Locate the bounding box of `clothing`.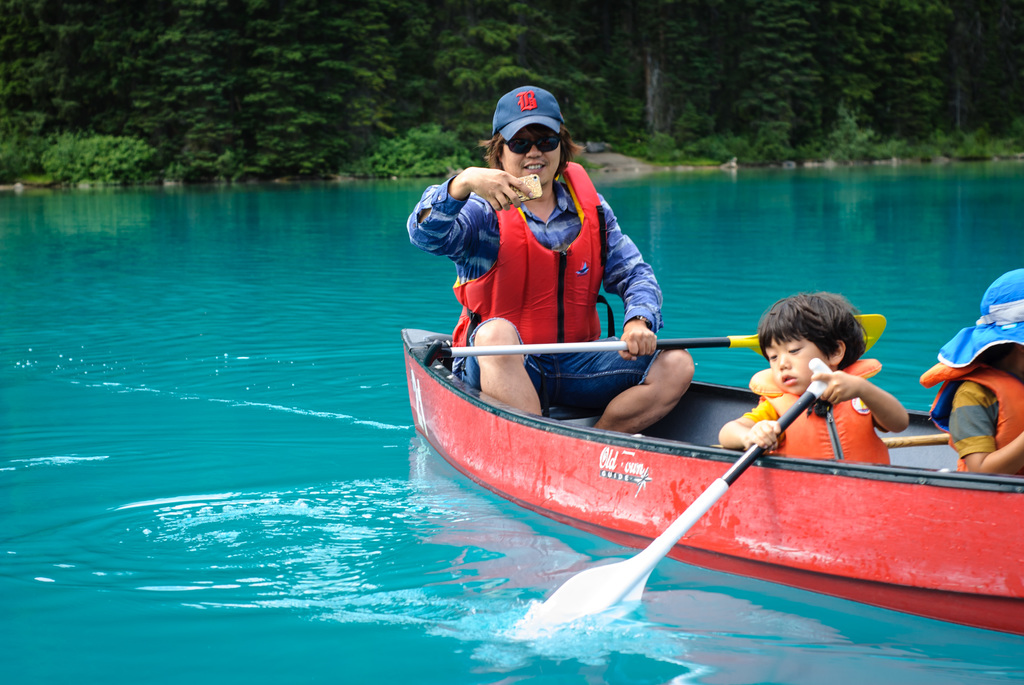
Bounding box: bbox(931, 300, 1020, 480).
